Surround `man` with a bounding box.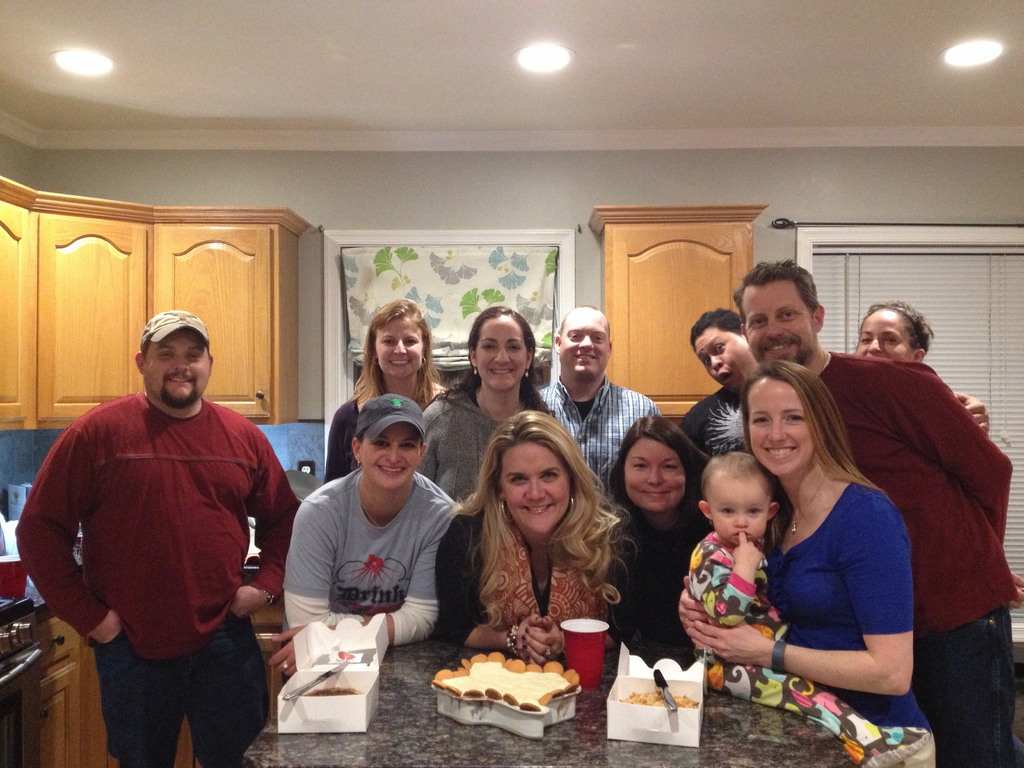
detection(28, 292, 301, 761).
